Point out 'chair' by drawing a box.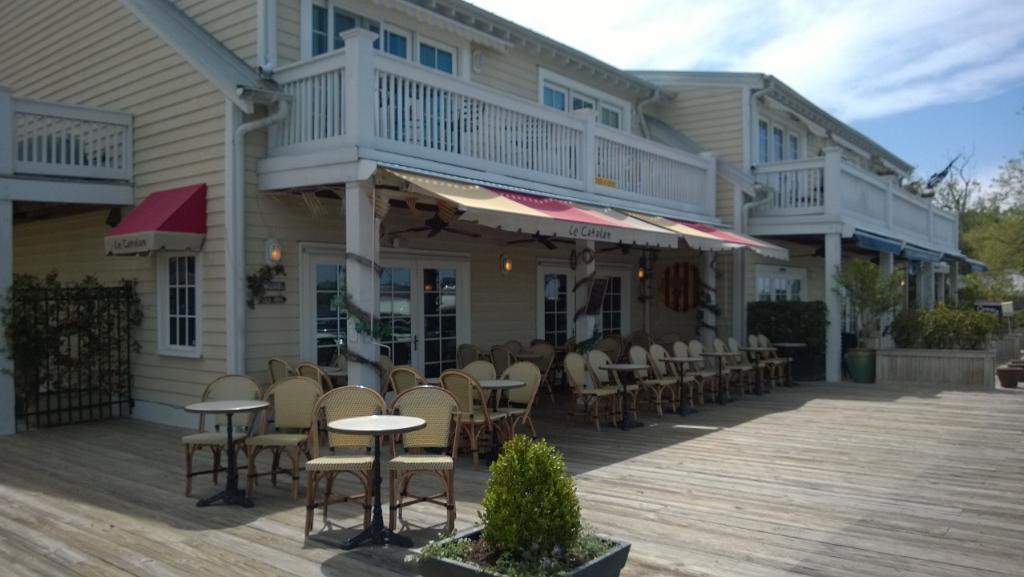
[708,333,749,394].
